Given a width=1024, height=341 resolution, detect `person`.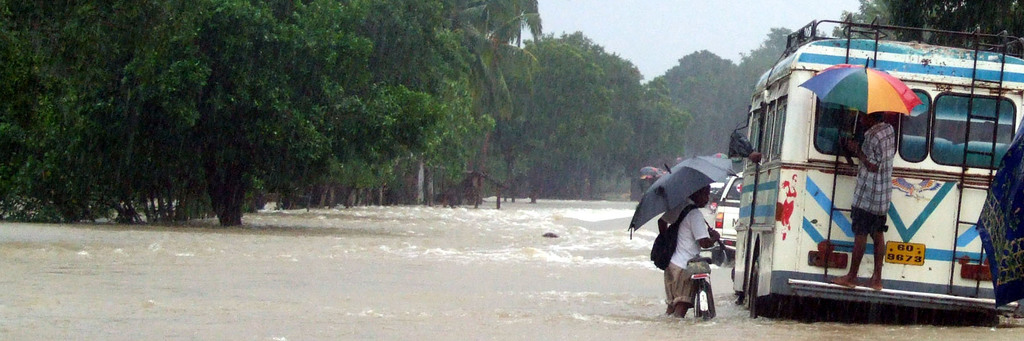
x1=840, y1=103, x2=900, y2=296.
